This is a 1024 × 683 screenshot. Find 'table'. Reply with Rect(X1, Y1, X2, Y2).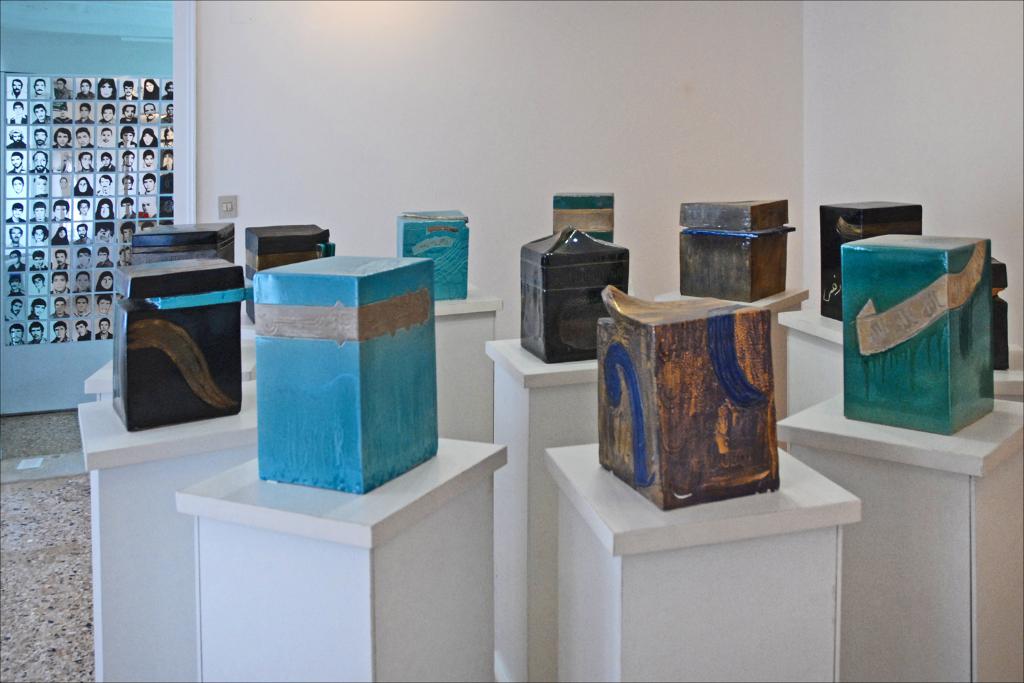
Rect(773, 389, 1023, 682).
